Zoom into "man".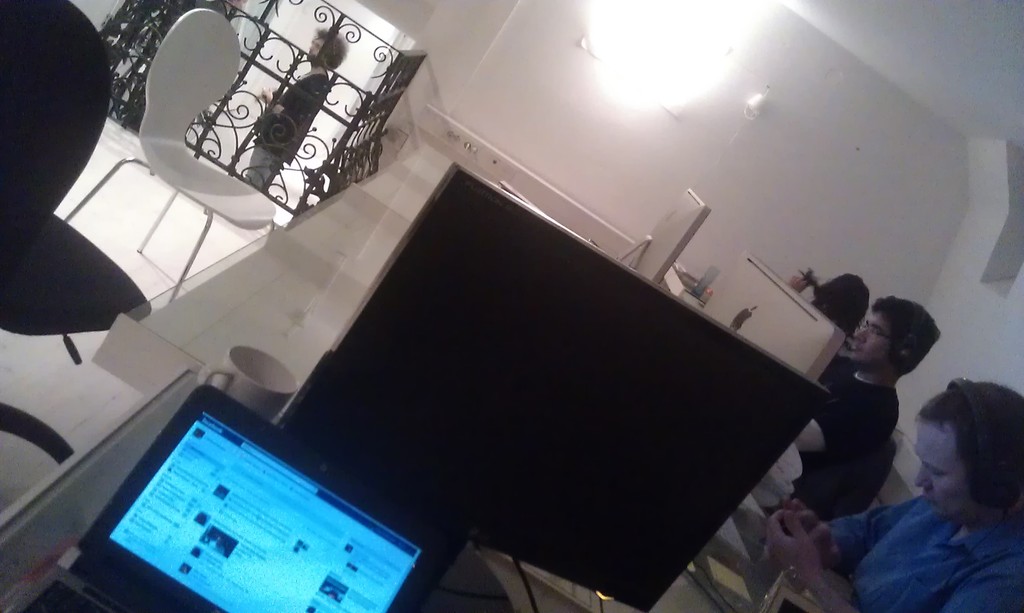
Zoom target: 796:292:939:521.
